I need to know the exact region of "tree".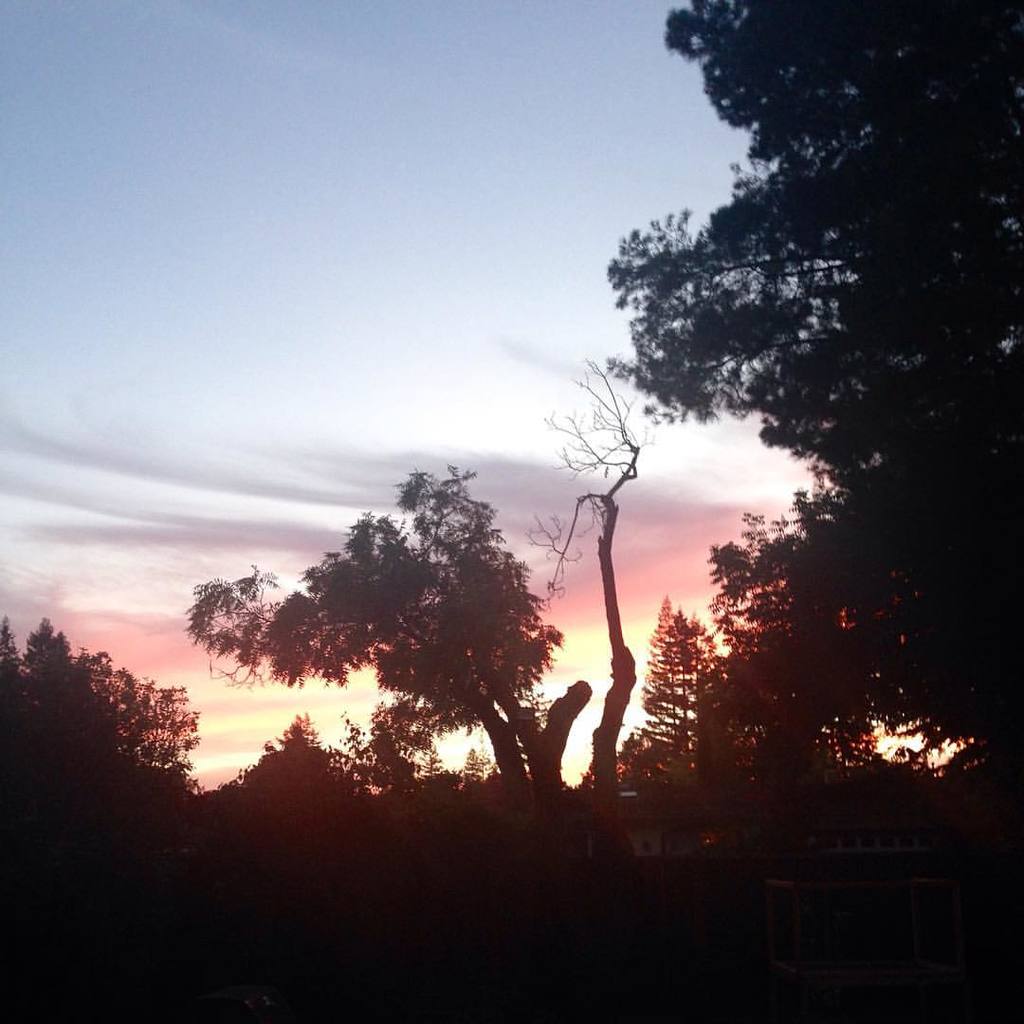
Region: bbox=[193, 724, 387, 826].
